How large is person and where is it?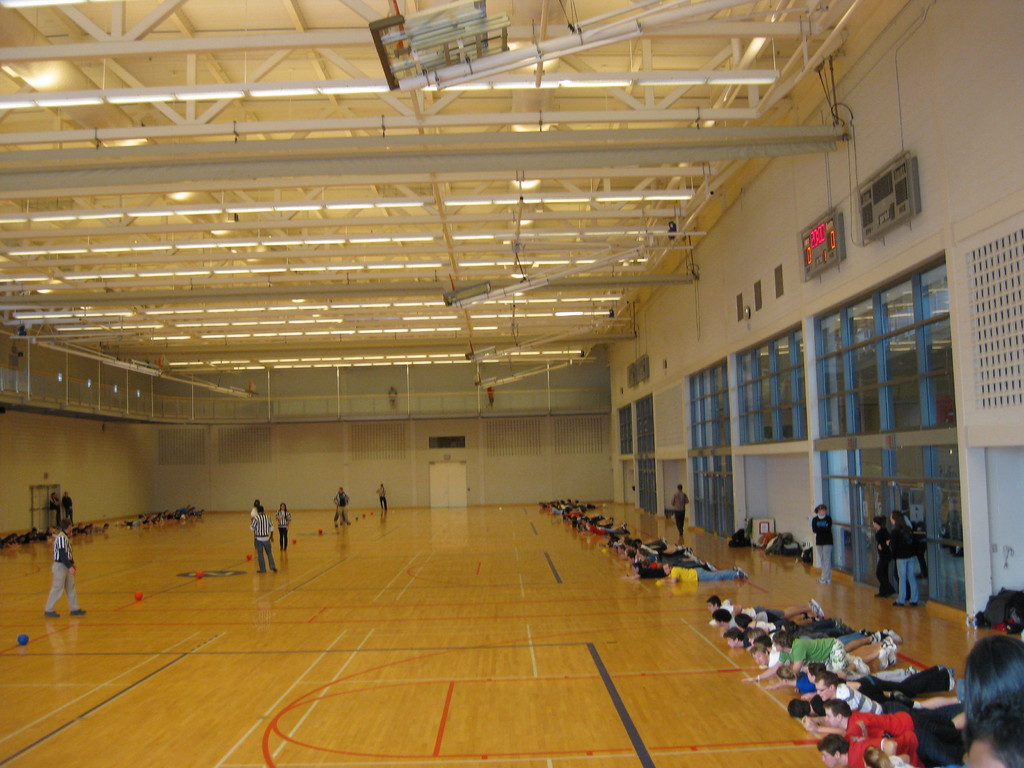
Bounding box: <region>669, 481, 689, 542</region>.
